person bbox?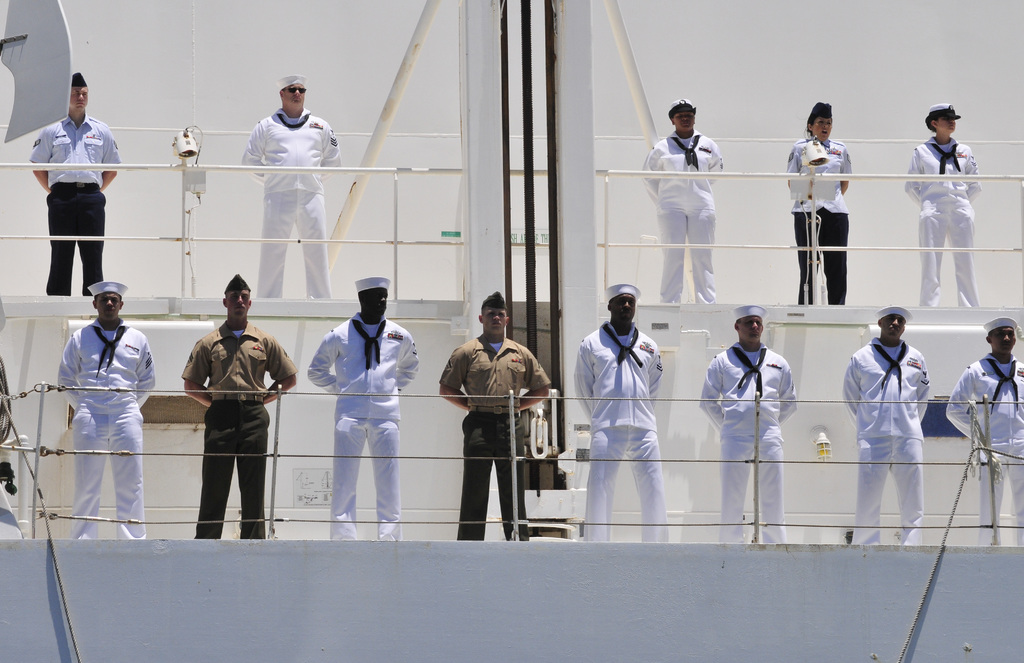
(left=50, top=272, right=155, bottom=541)
